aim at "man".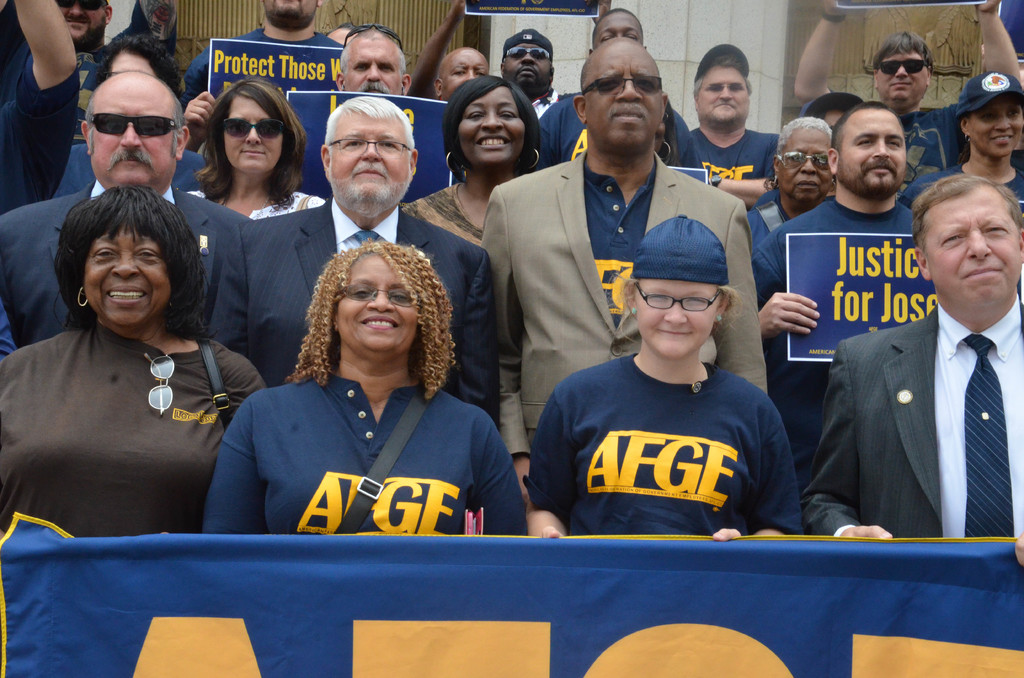
Aimed at <box>744,101,941,489</box>.
